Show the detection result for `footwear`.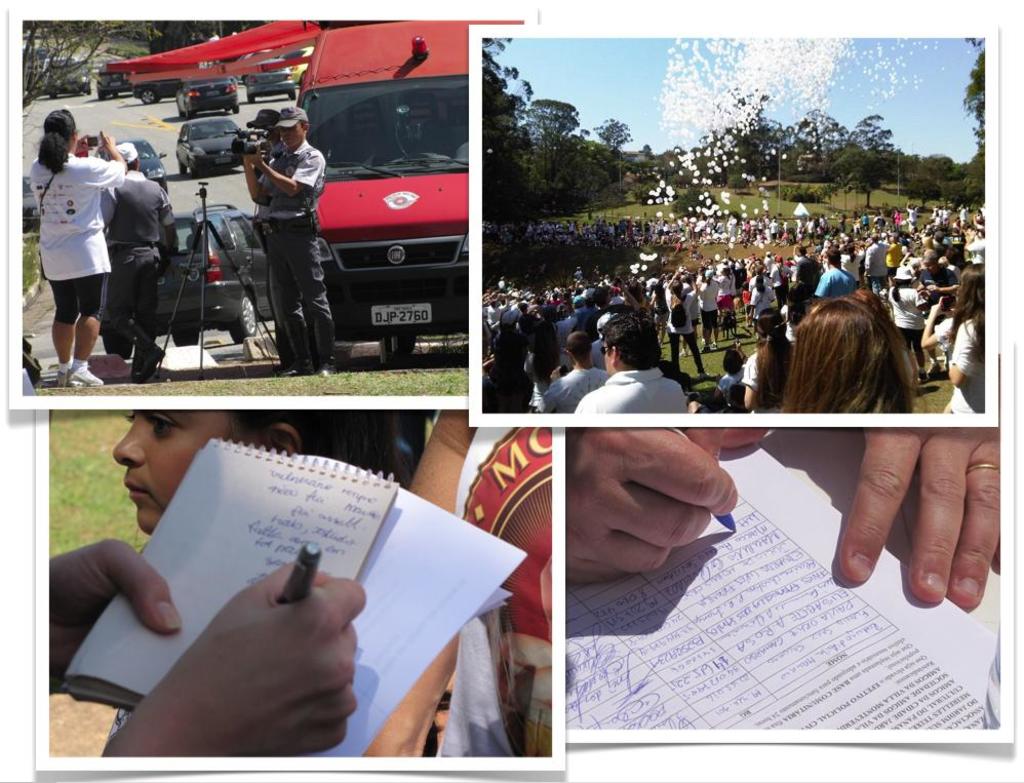
bbox=[696, 340, 707, 352].
